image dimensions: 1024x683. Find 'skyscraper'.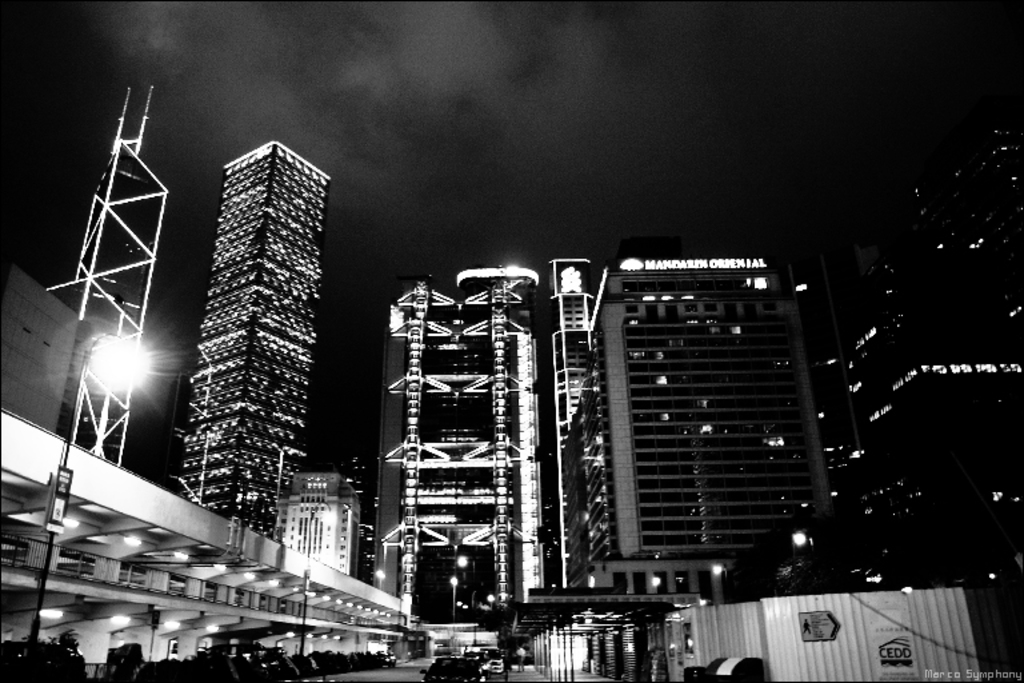
Rect(588, 236, 868, 587).
